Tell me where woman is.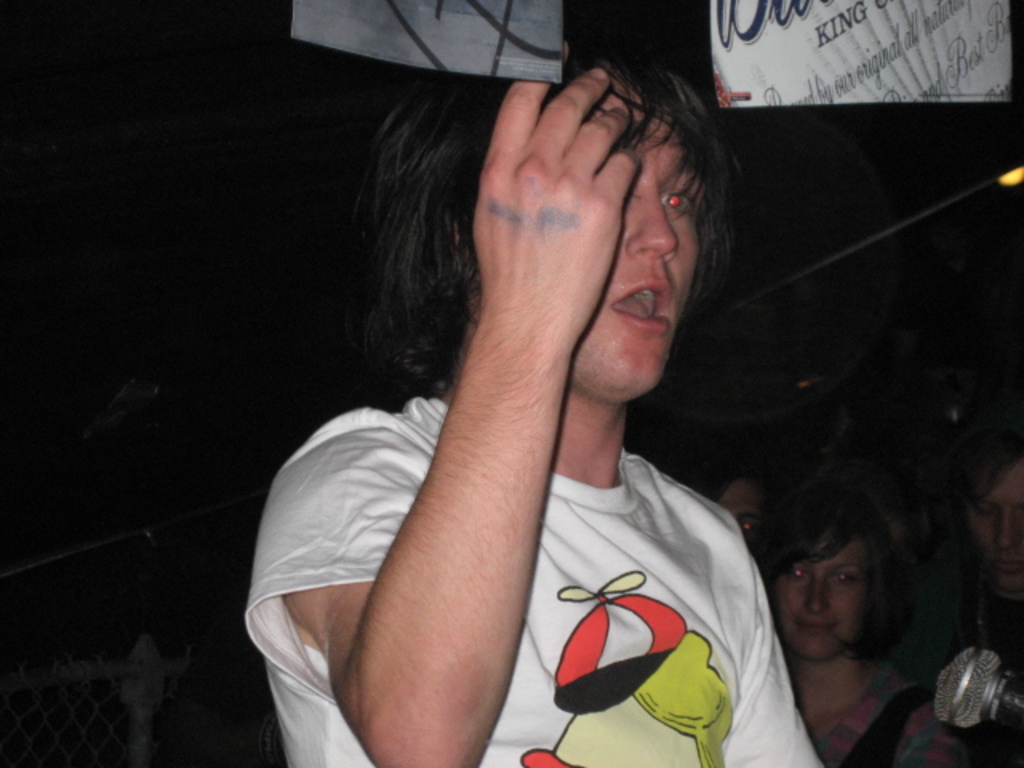
woman is at rect(730, 446, 974, 760).
